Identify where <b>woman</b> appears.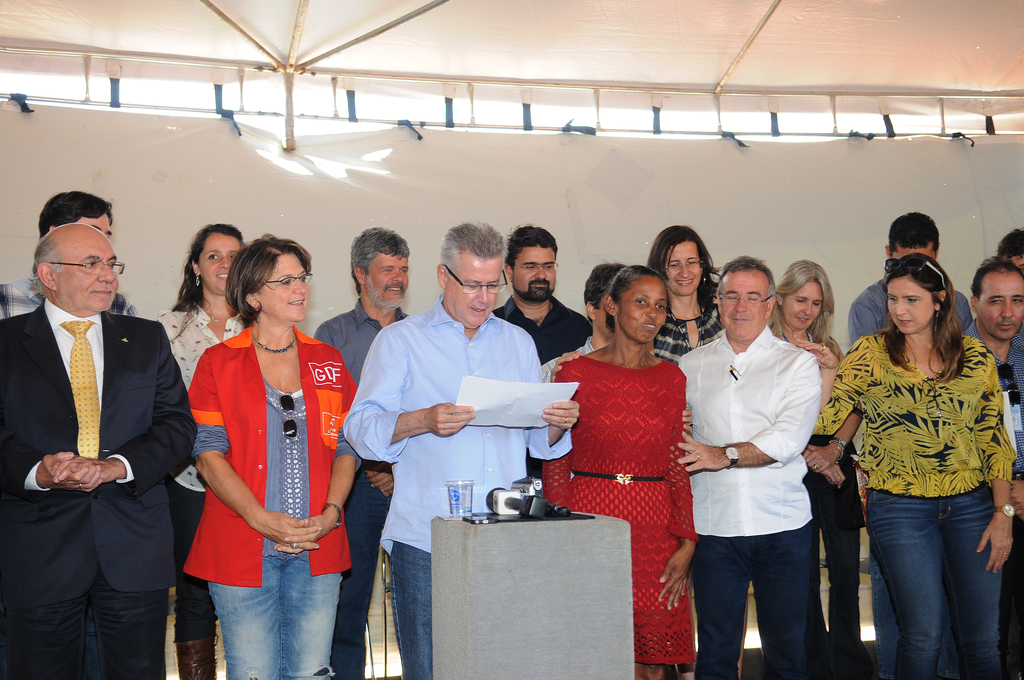
Appears at (x1=806, y1=252, x2=1018, y2=679).
